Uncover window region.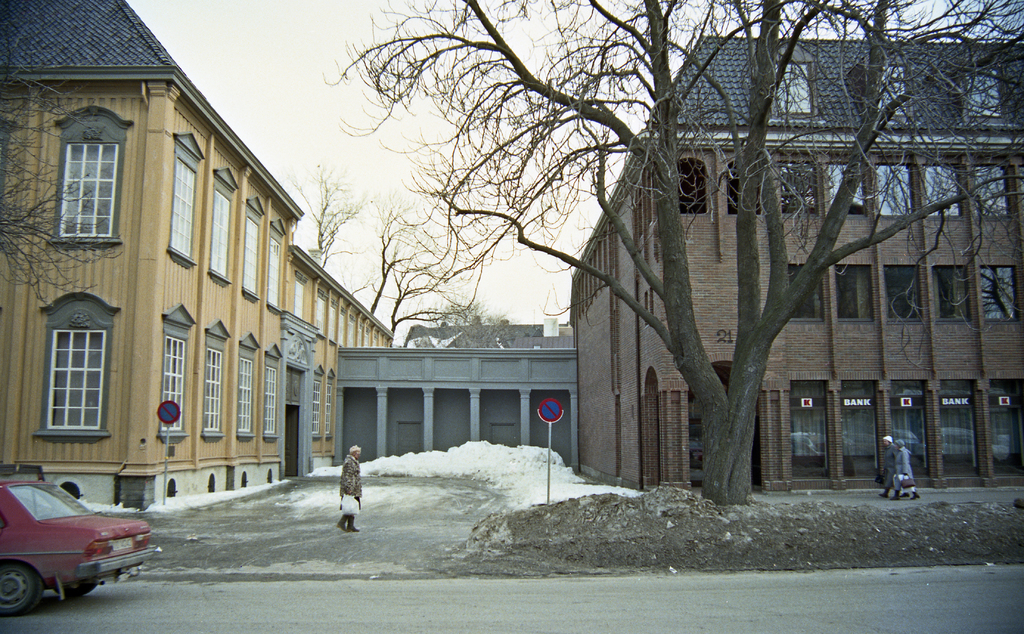
Uncovered: <bbox>173, 154, 199, 268</bbox>.
